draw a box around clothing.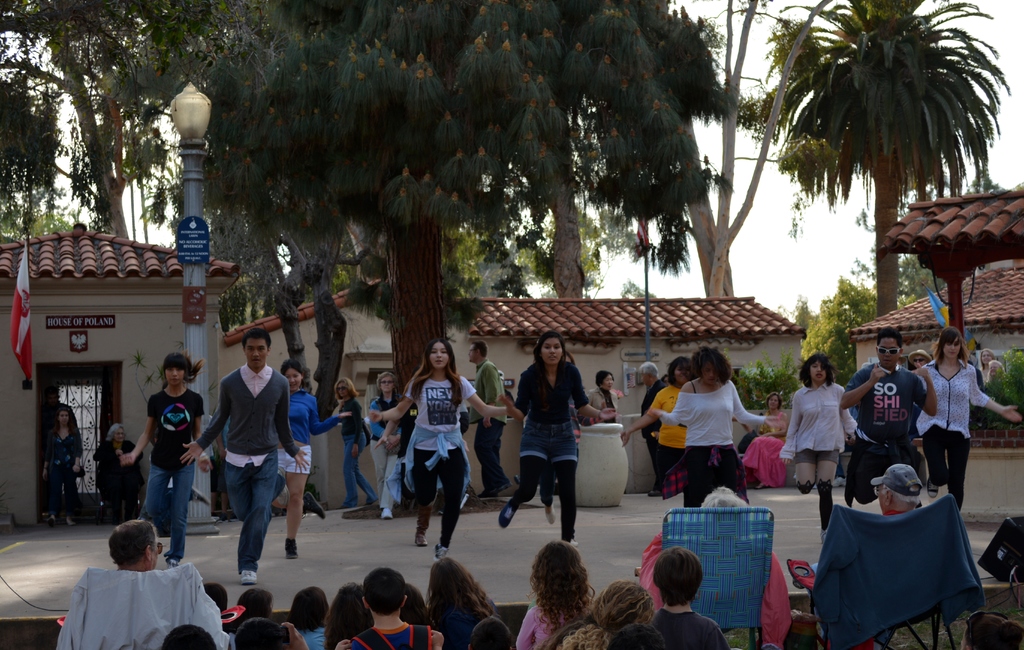
(508,352,584,533).
